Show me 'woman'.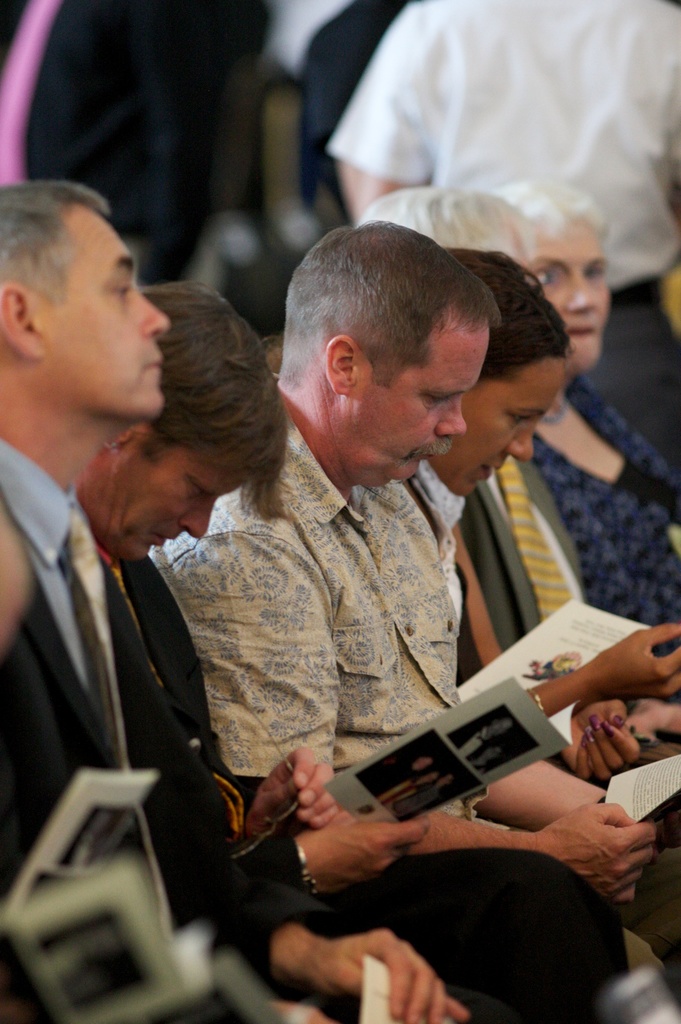
'woman' is here: crop(502, 179, 680, 638).
